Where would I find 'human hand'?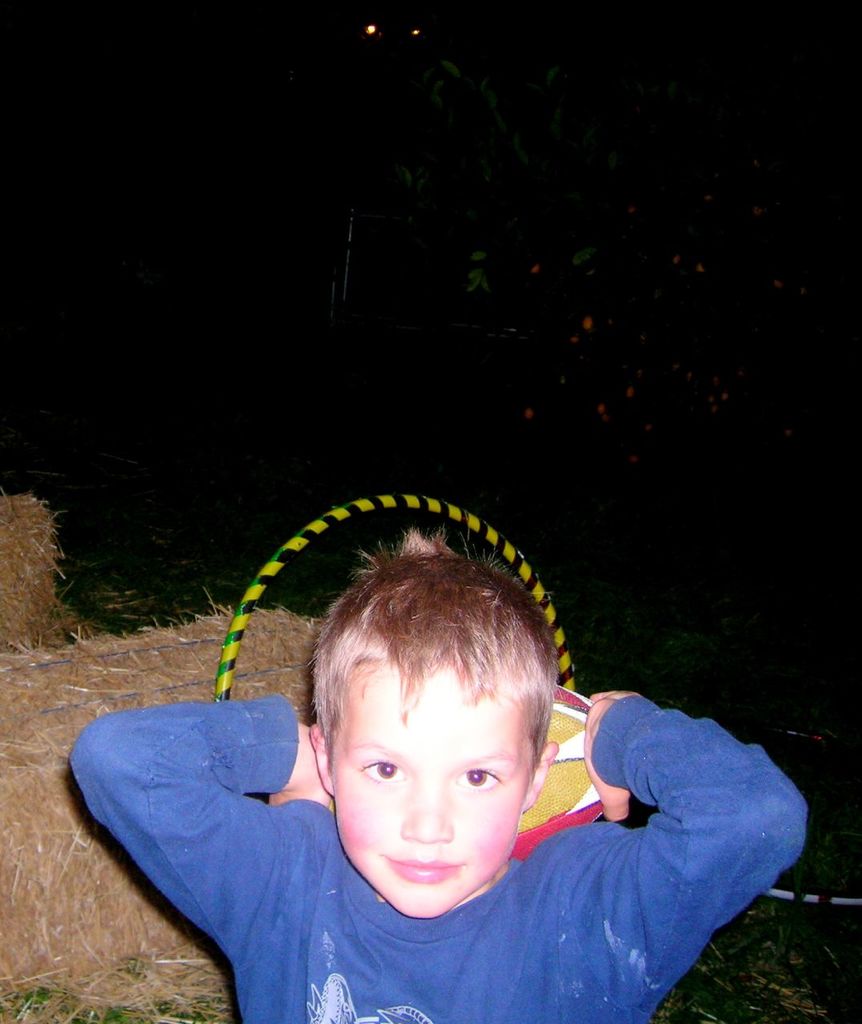
At x1=578 y1=682 x2=647 y2=827.
